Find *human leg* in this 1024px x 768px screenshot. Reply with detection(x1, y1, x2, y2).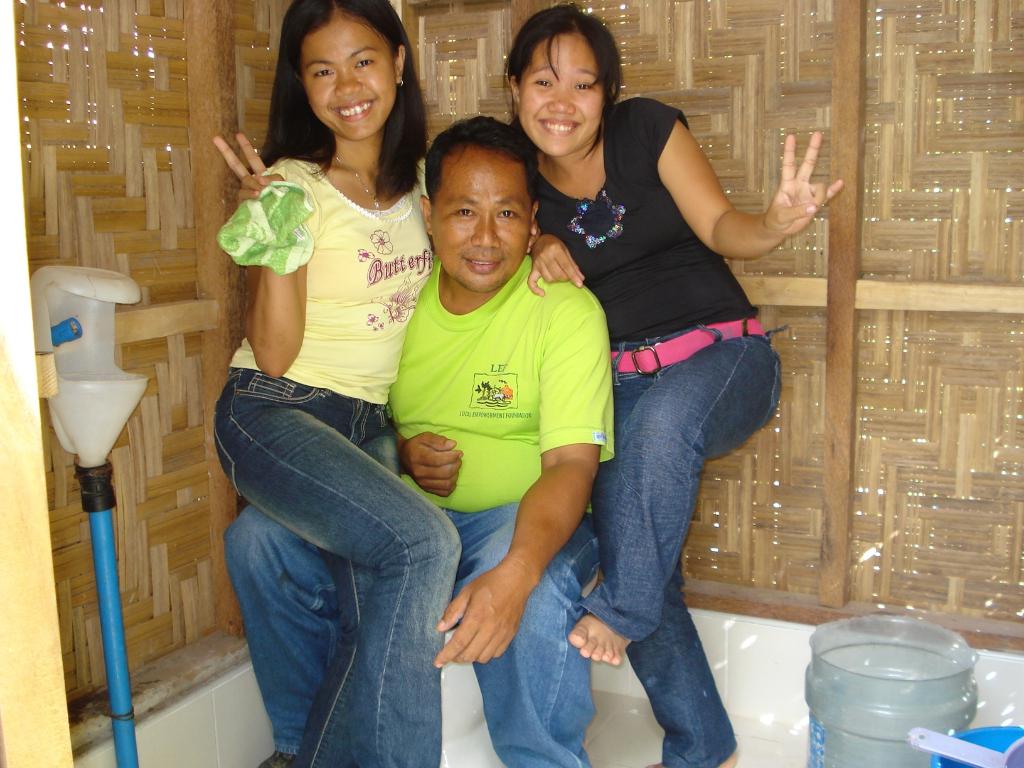
detection(450, 502, 606, 767).
